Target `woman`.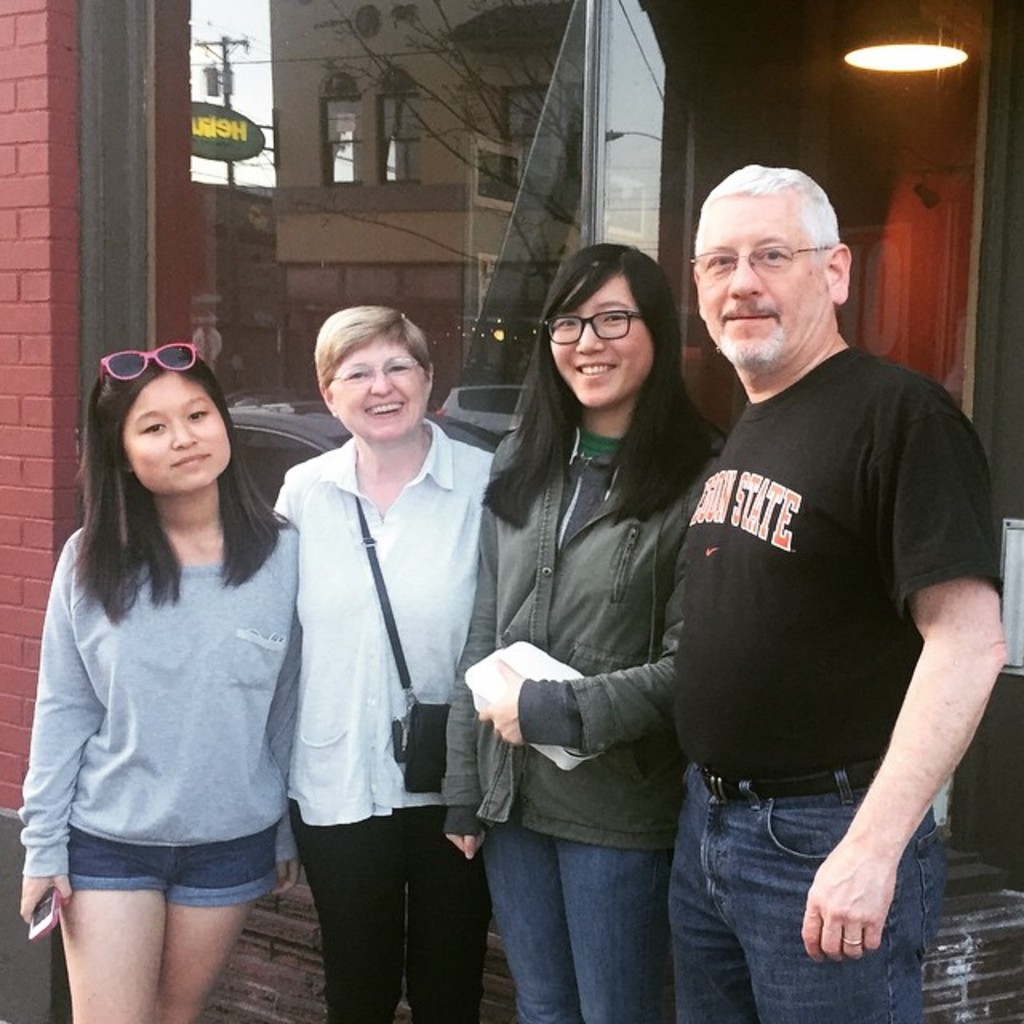
Target region: {"left": 275, "top": 304, "right": 499, "bottom": 1022}.
